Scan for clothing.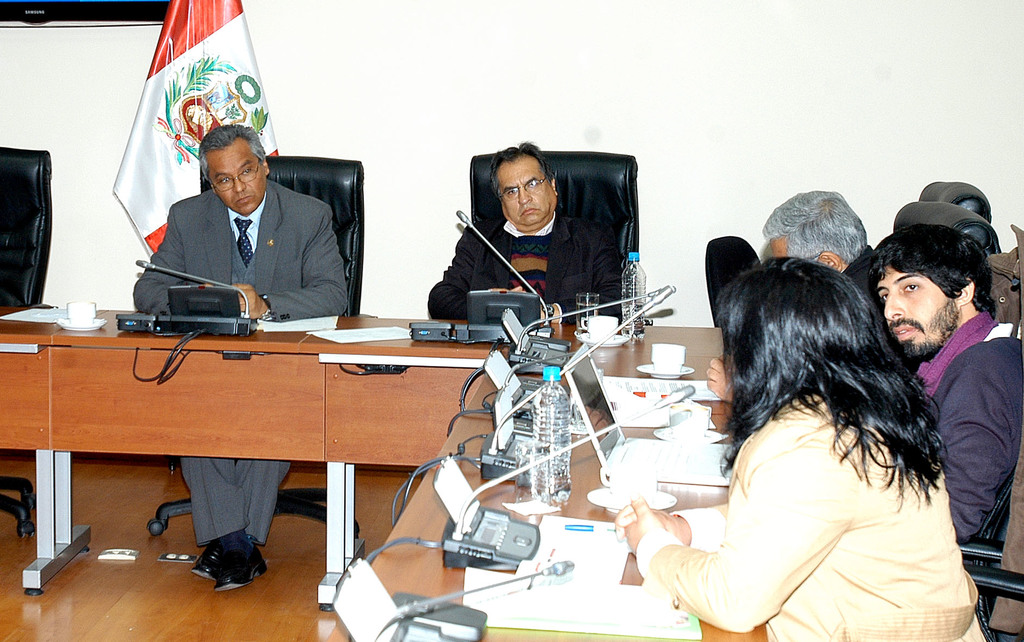
Scan result: rect(636, 383, 990, 641).
